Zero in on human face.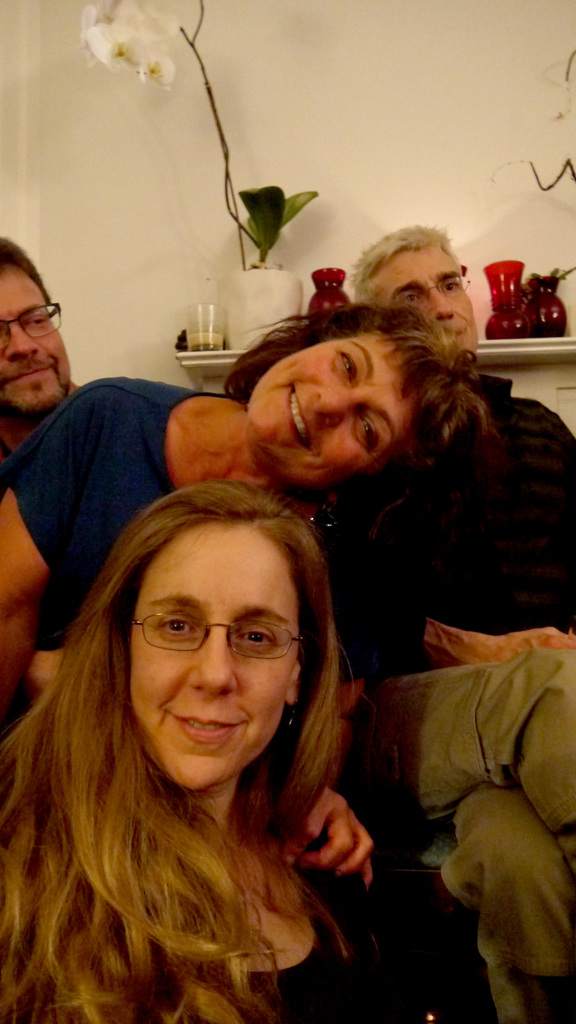
Zeroed in: {"left": 255, "top": 340, "right": 404, "bottom": 479}.
